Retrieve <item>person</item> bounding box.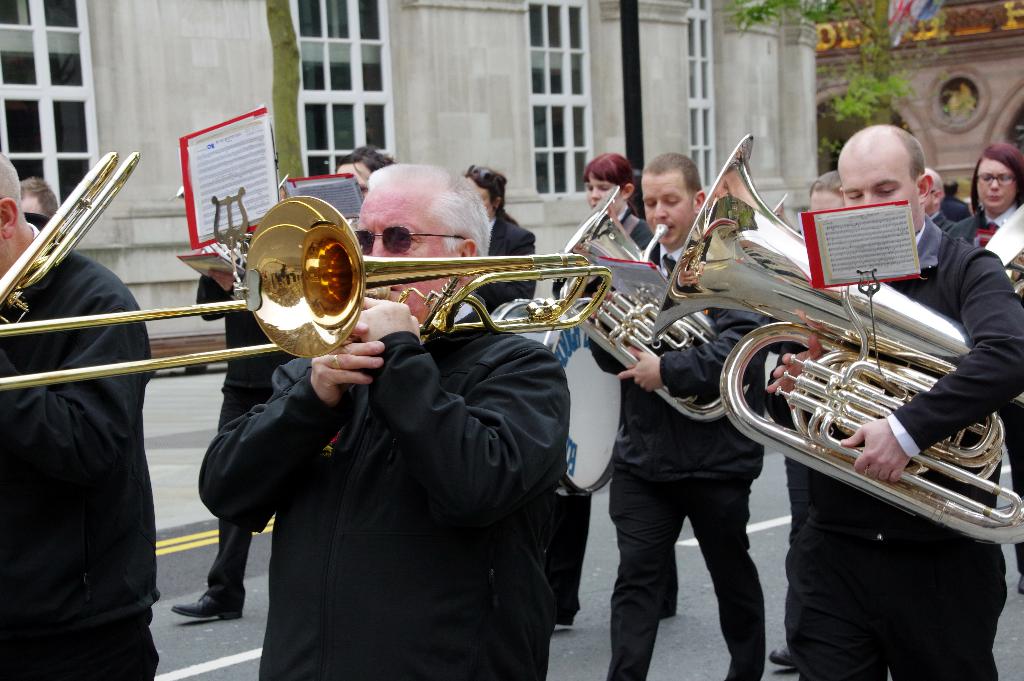
Bounding box: region(173, 181, 298, 619).
